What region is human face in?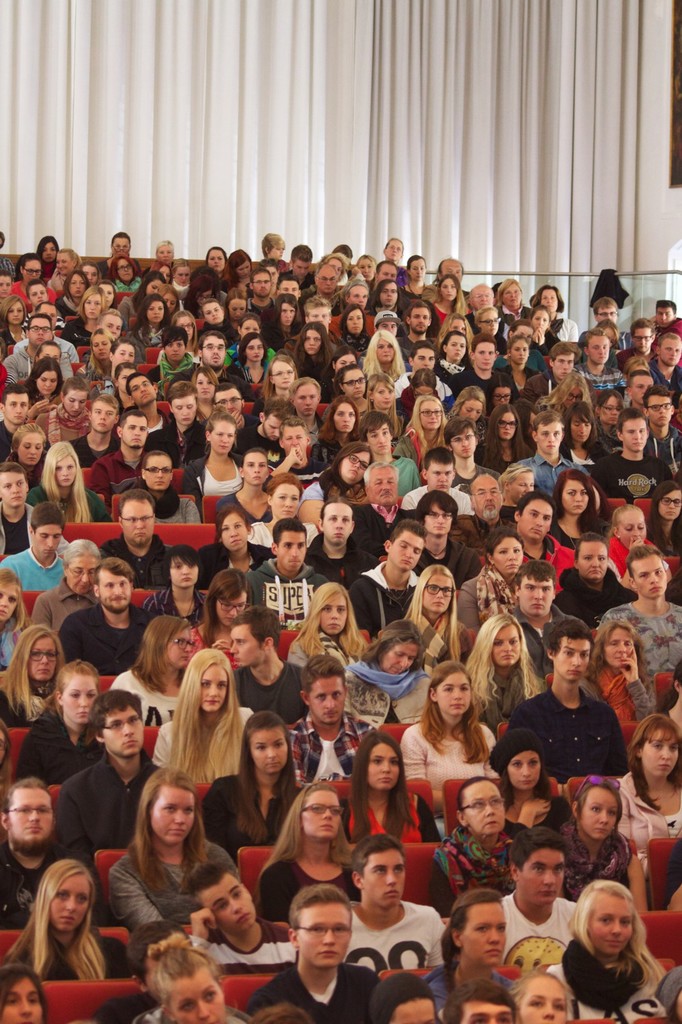
x1=165, y1=293, x2=172, y2=312.
